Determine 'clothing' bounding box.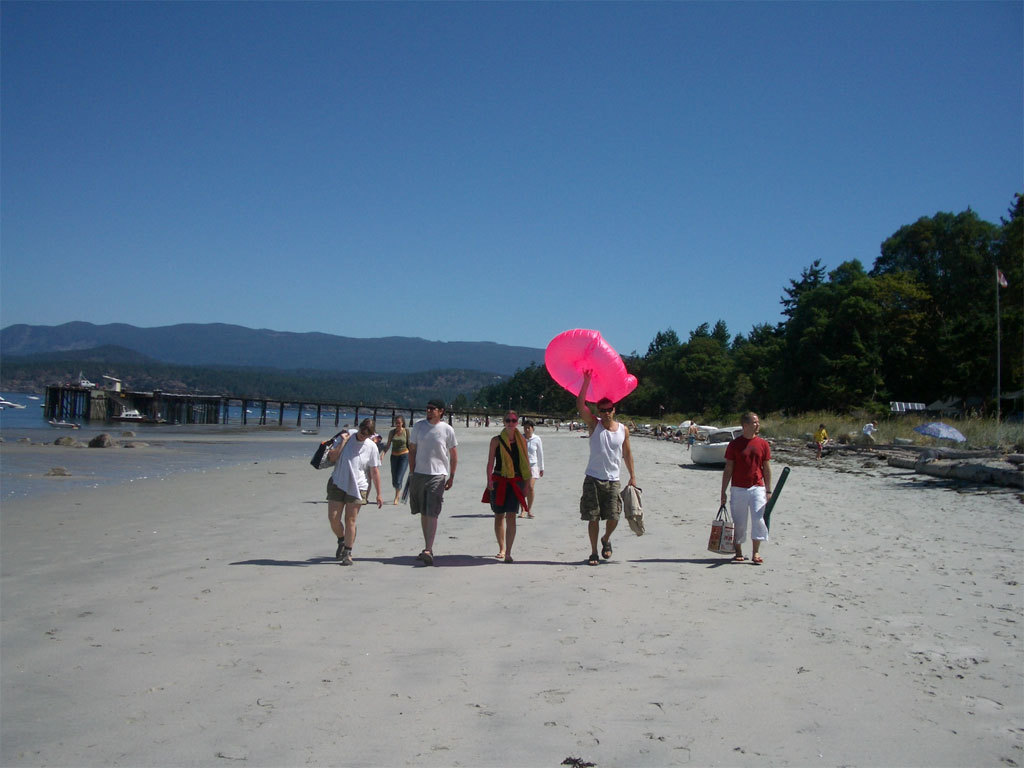
Determined: {"x1": 321, "y1": 430, "x2": 387, "y2": 511}.
